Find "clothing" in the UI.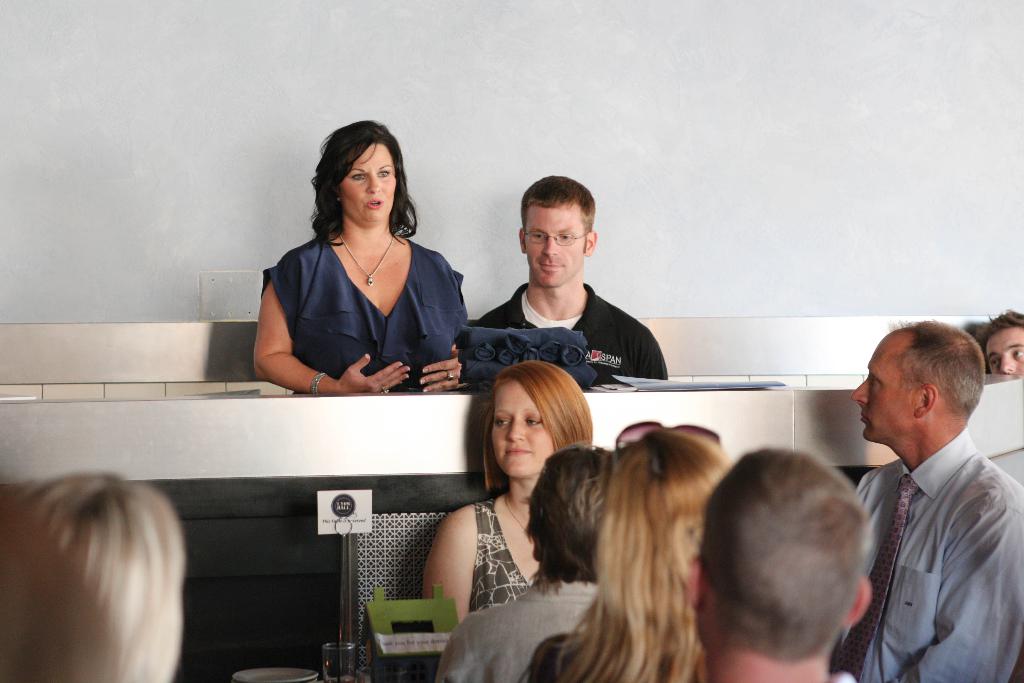
UI element at x1=837, y1=400, x2=1014, y2=677.
